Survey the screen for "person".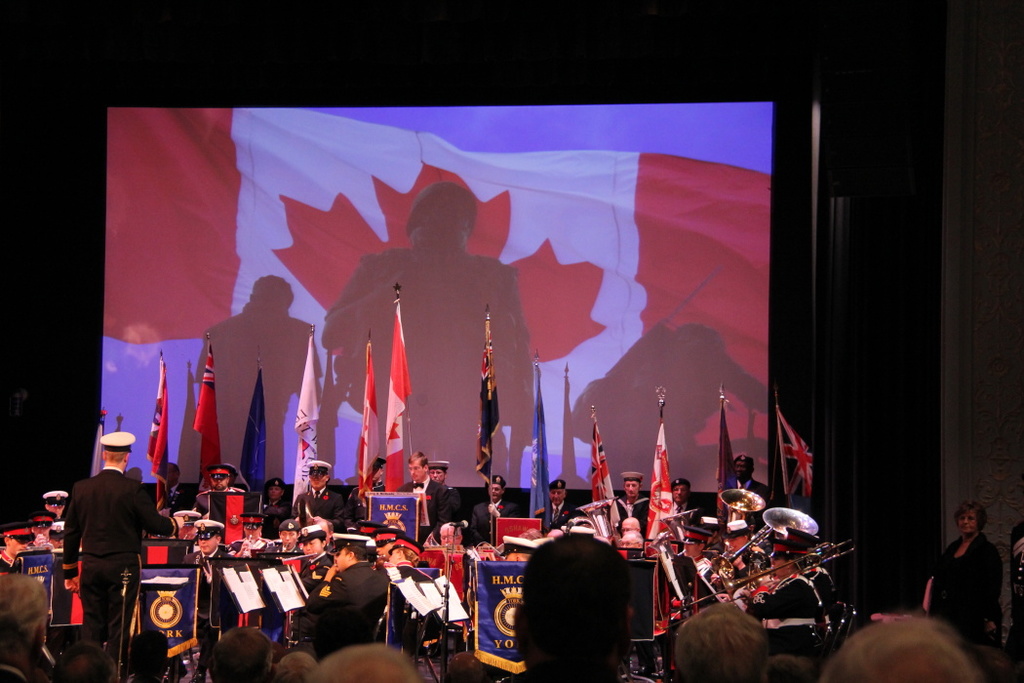
Survey found: BBox(915, 493, 1001, 655).
